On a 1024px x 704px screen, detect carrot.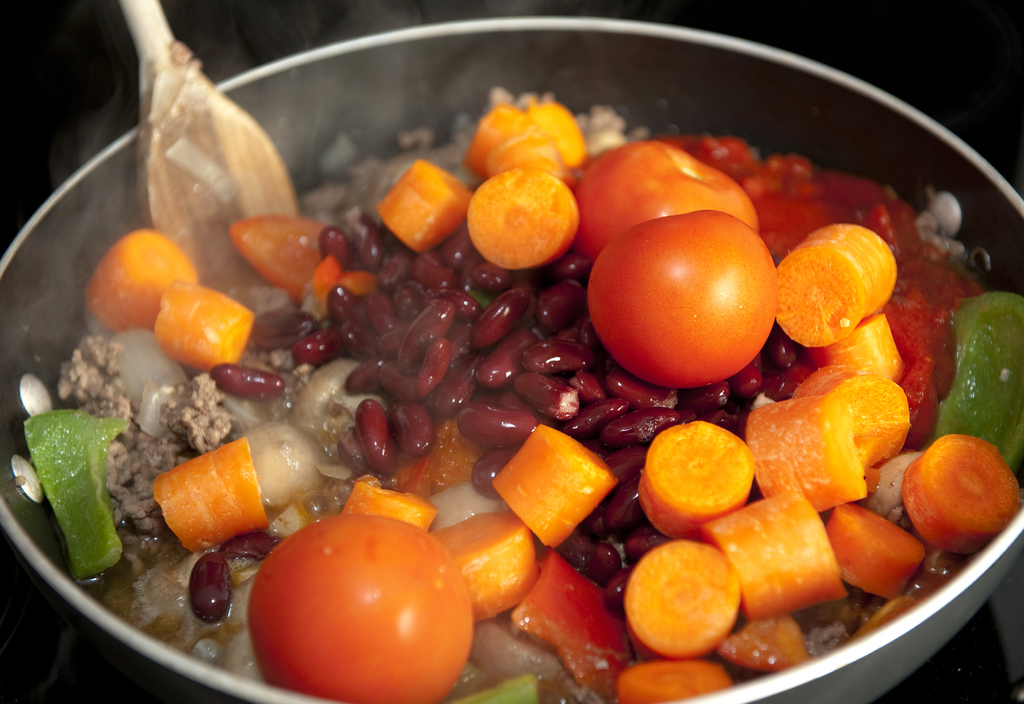
bbox(522, 102, 584, 174).
